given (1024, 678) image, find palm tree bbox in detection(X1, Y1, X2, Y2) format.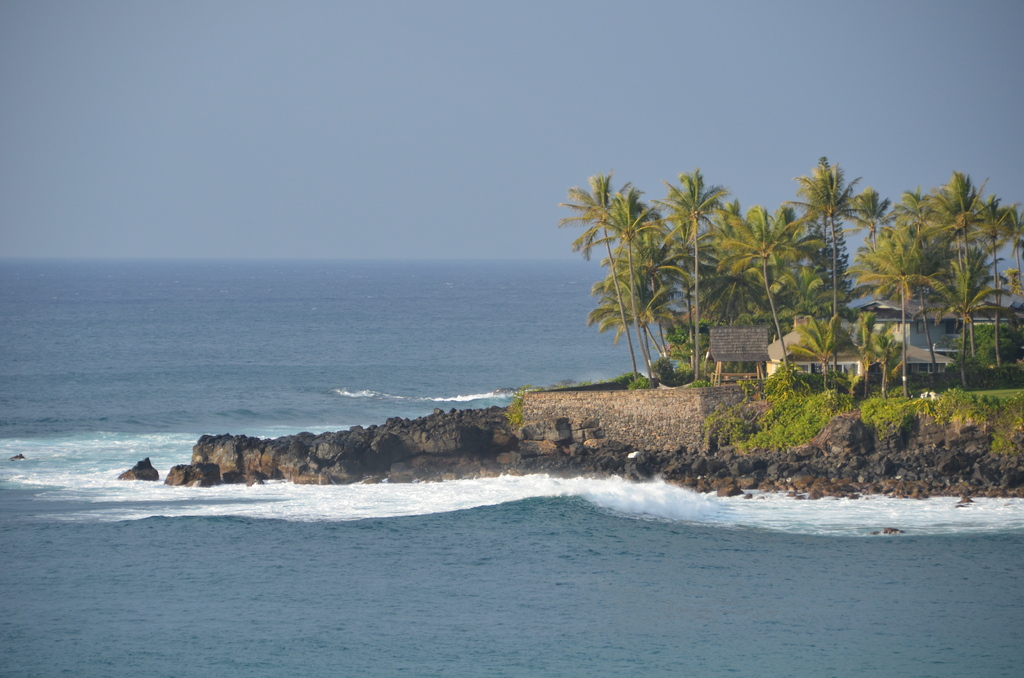
detection(954, 183, 1020, 380).
